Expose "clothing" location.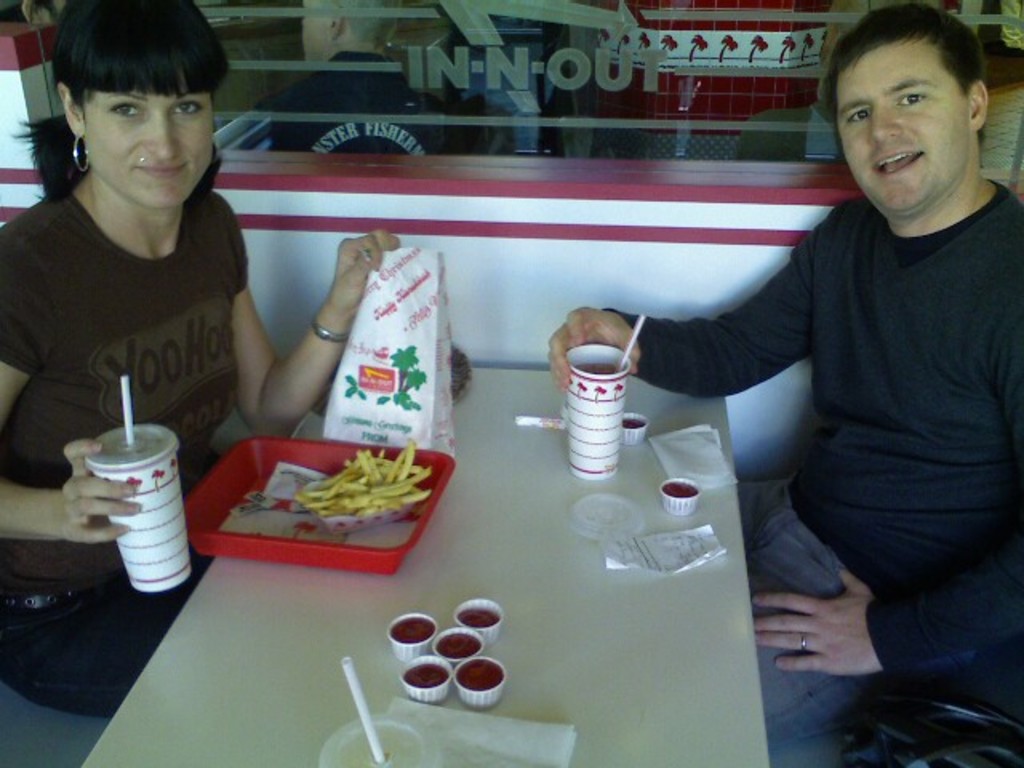
Exposed at Rect(0, 181, 254, 710).
